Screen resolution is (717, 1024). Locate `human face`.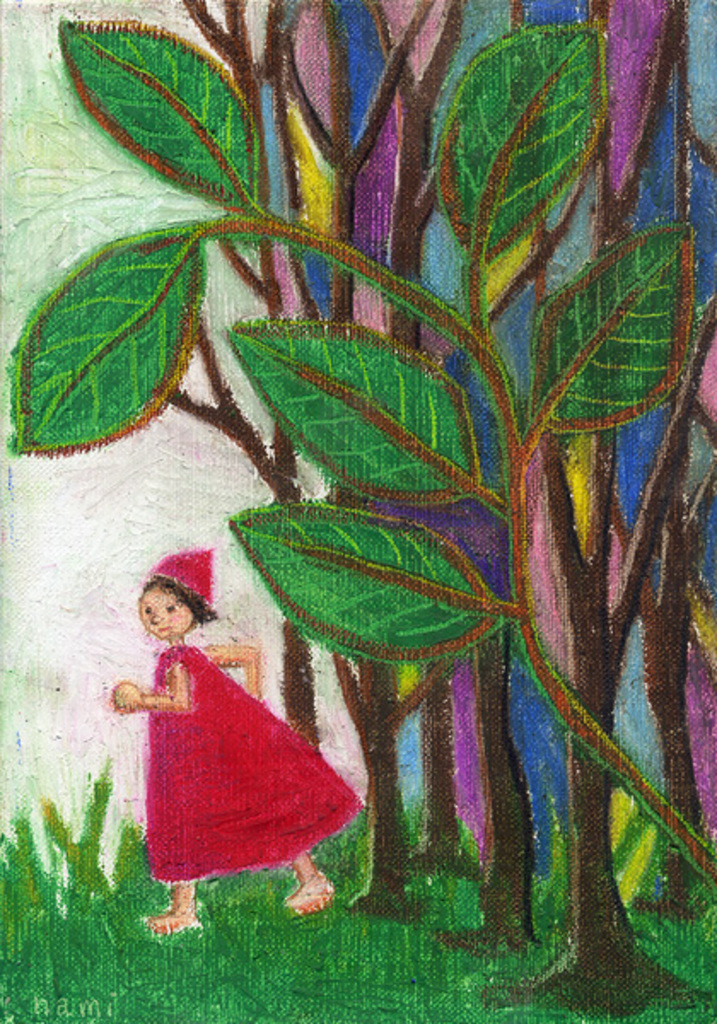
{"left": 140, "top": 589, "right": 193, "bottom": 642}.
